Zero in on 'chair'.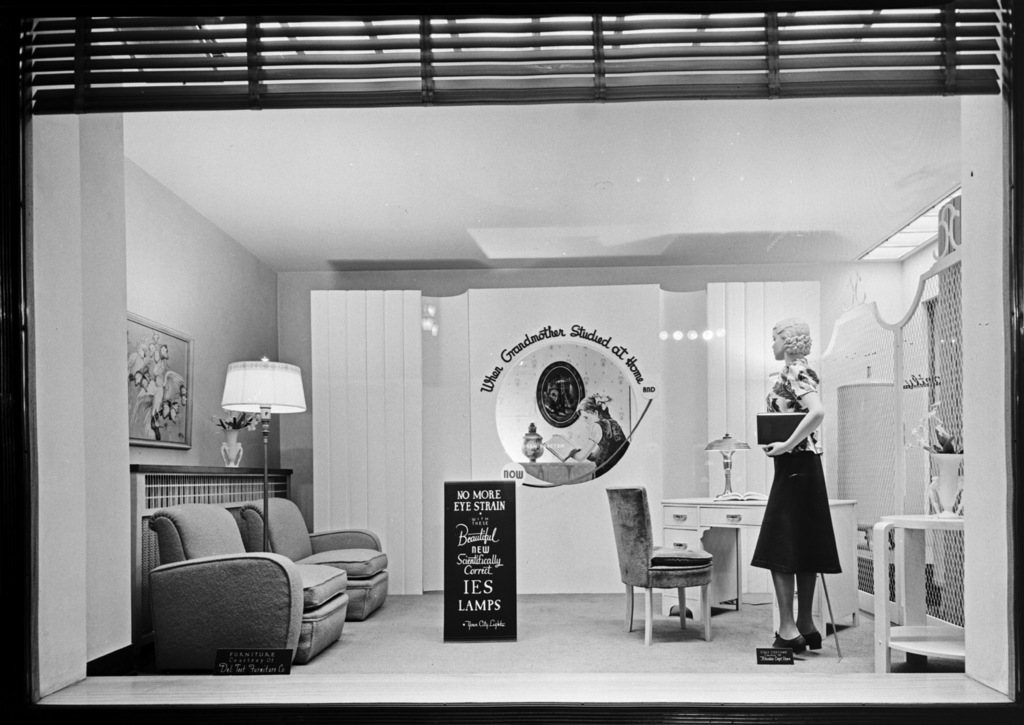
Zeroed in: 148:504:352:681.
